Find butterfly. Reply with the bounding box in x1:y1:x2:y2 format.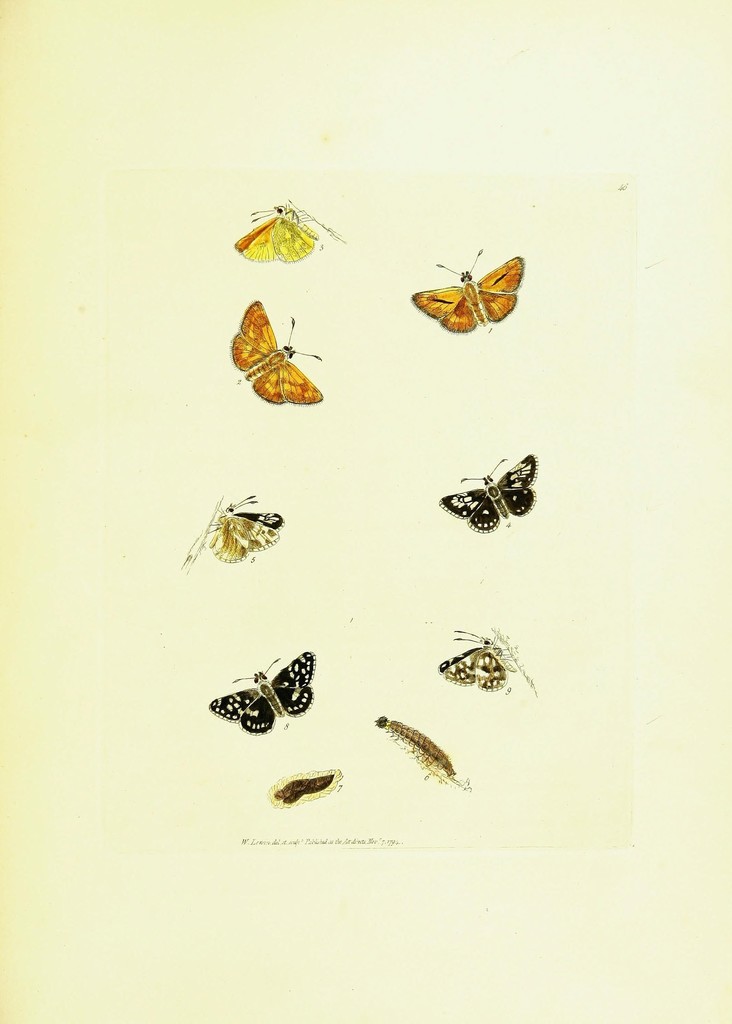
433:454:550:543.
